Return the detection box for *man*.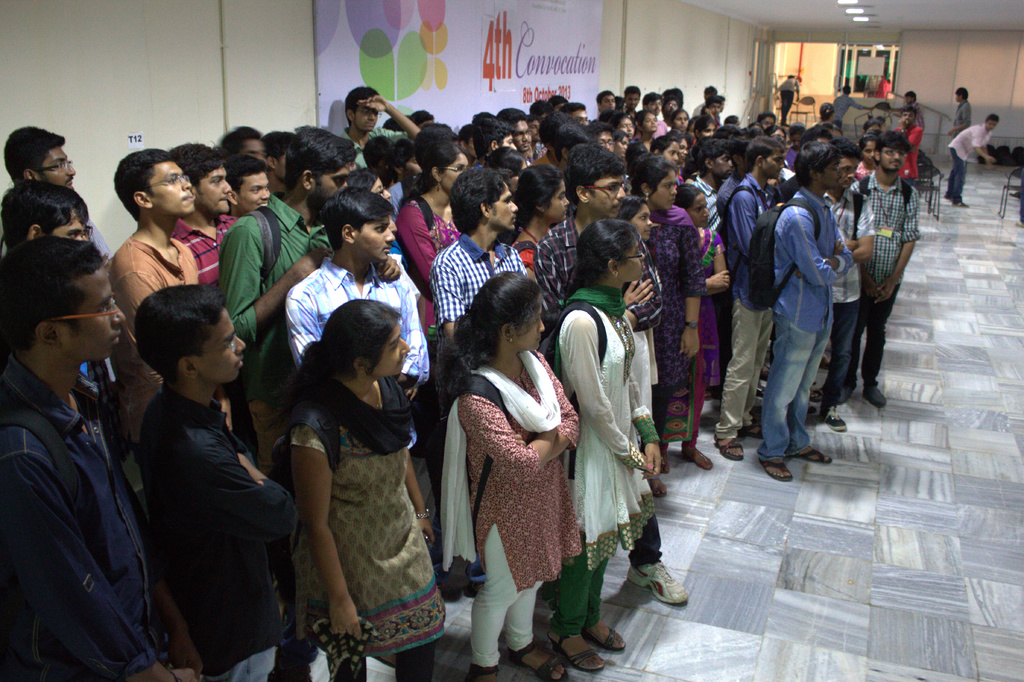
534:143:690:606.
